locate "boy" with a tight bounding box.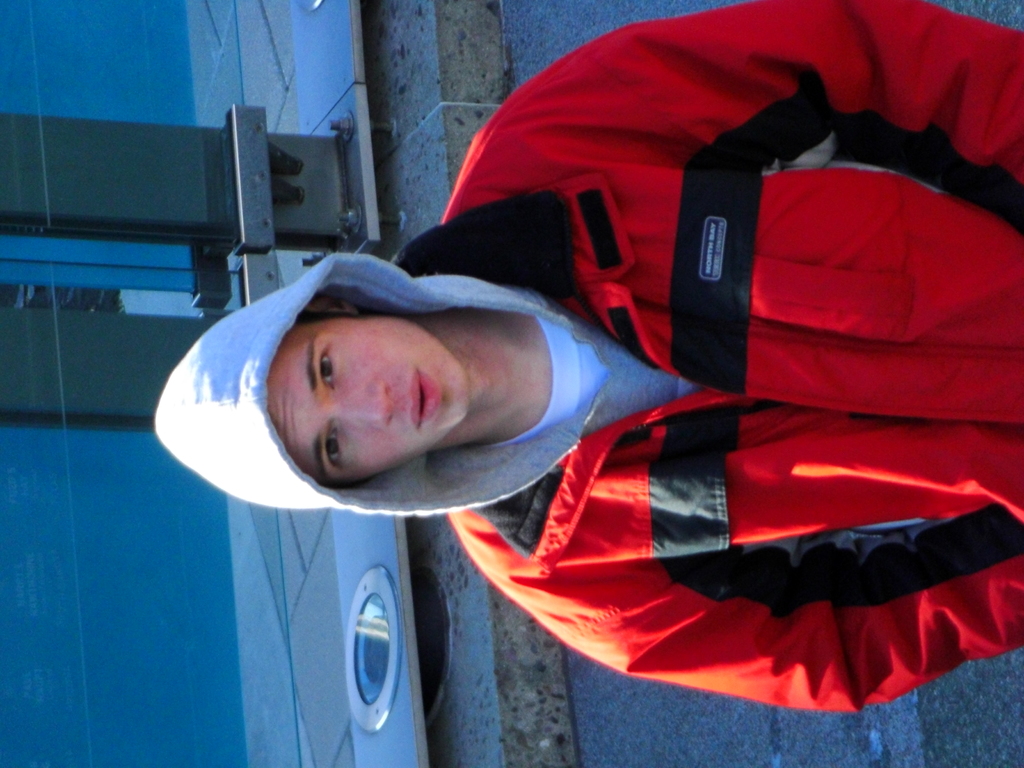
(x1=152, y1=3, x2=1023, y2=710).
